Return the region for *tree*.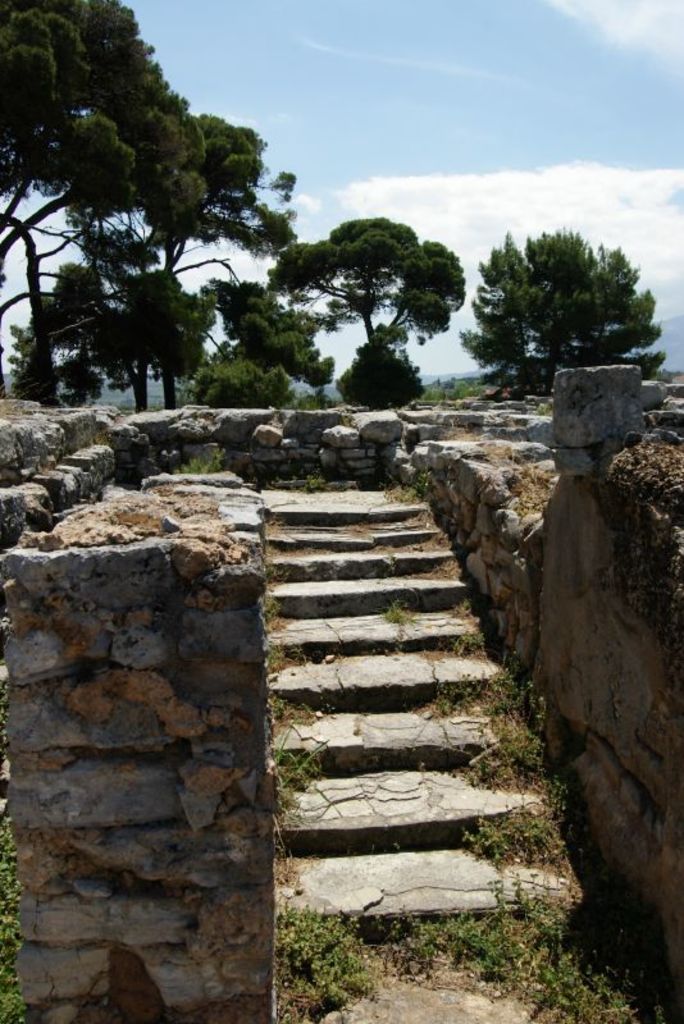
BBox(269, 212, 475, 404).
